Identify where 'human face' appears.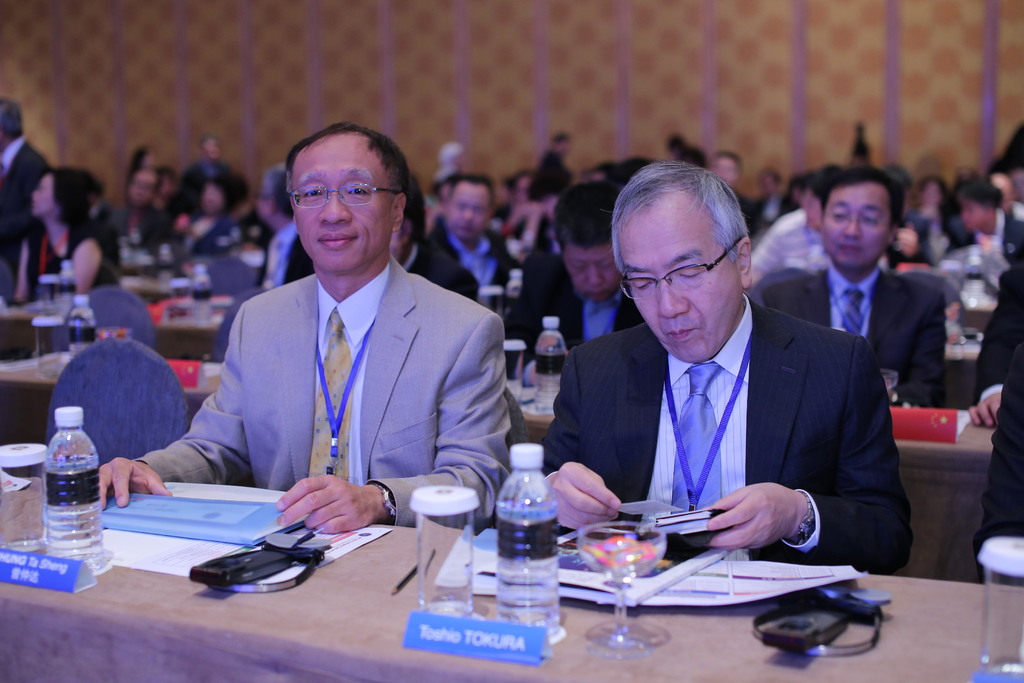
Appears at [561,243,619,304].
